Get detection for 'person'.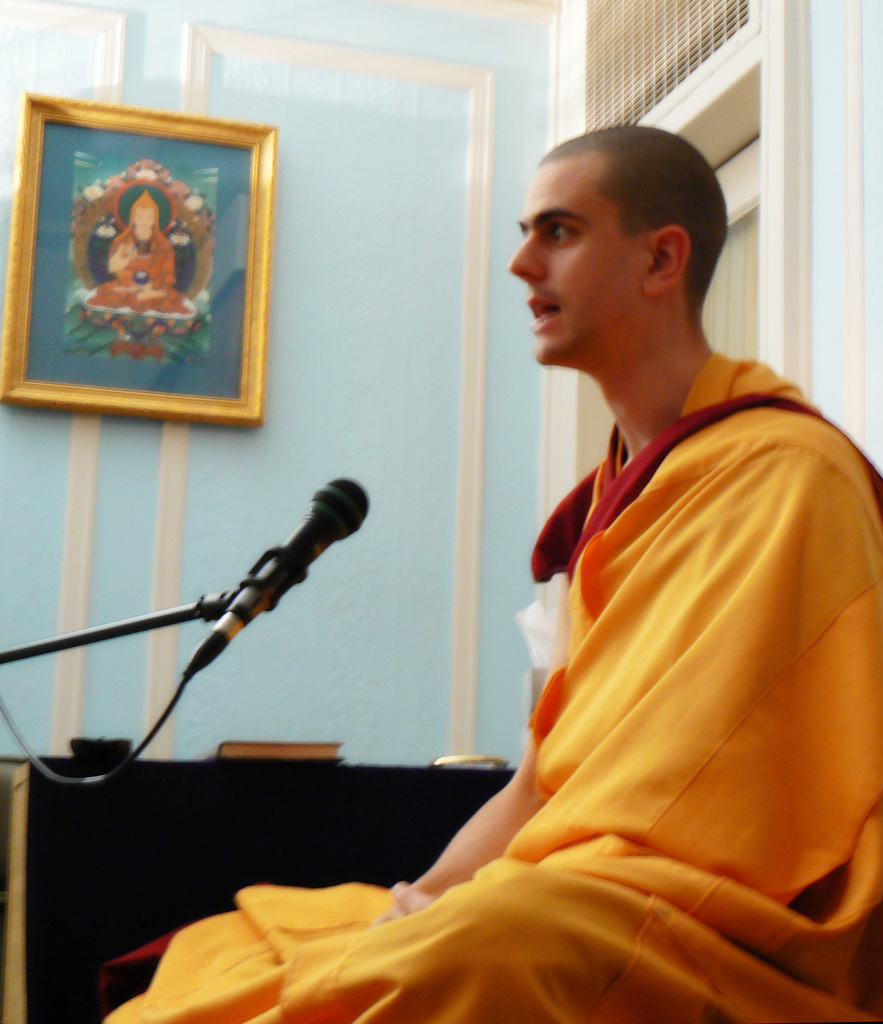
Detection: x1=86 y1=193 x2=193 y2=308.
